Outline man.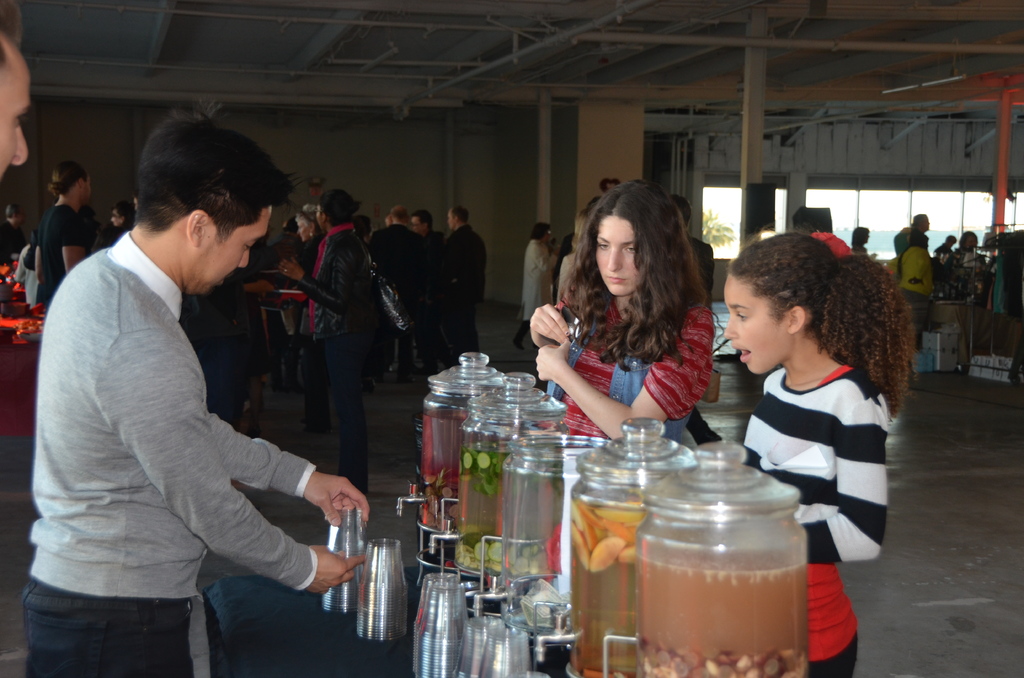
Outline: (28,106,371,677).
